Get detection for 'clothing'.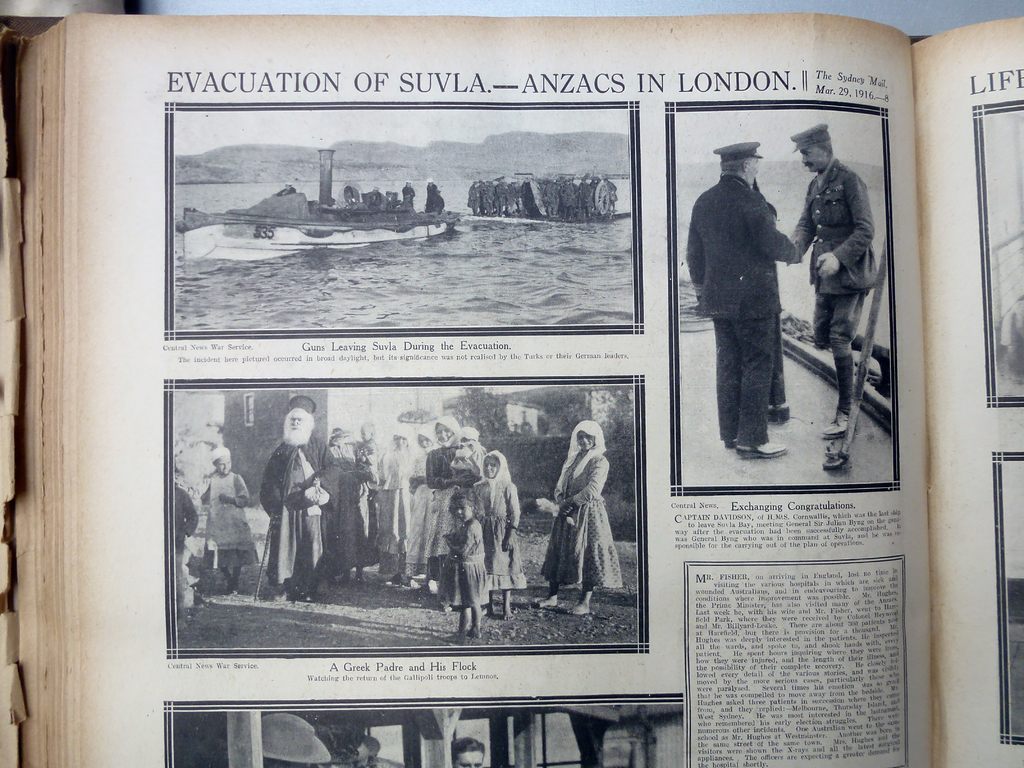
Detection: 793:158:886:417.
